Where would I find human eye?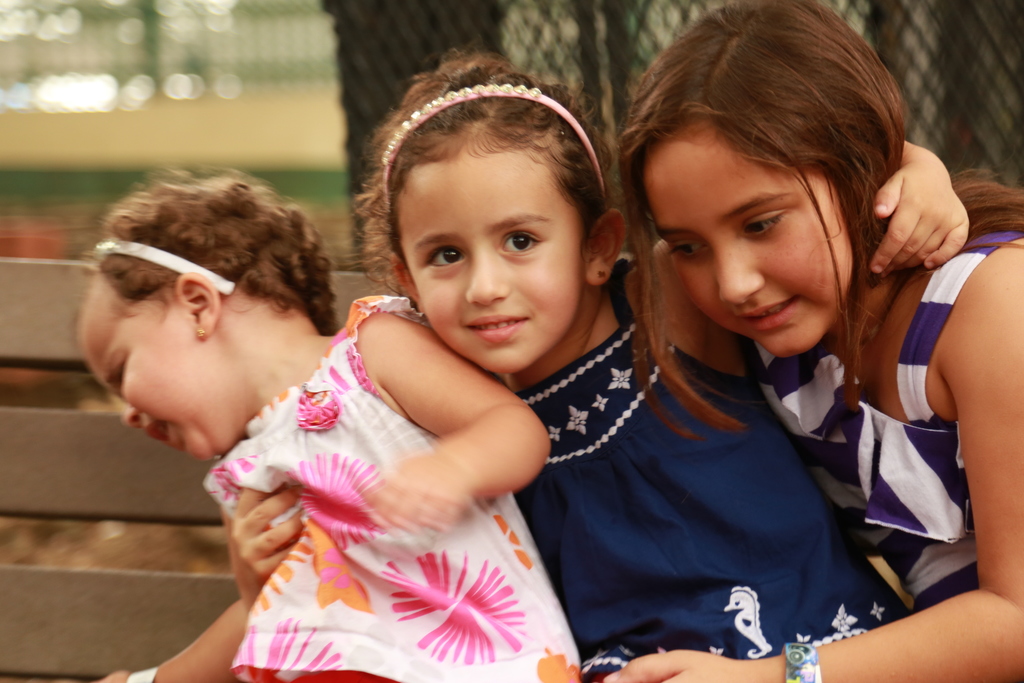
At select_region(422, 245, 465, 273).
